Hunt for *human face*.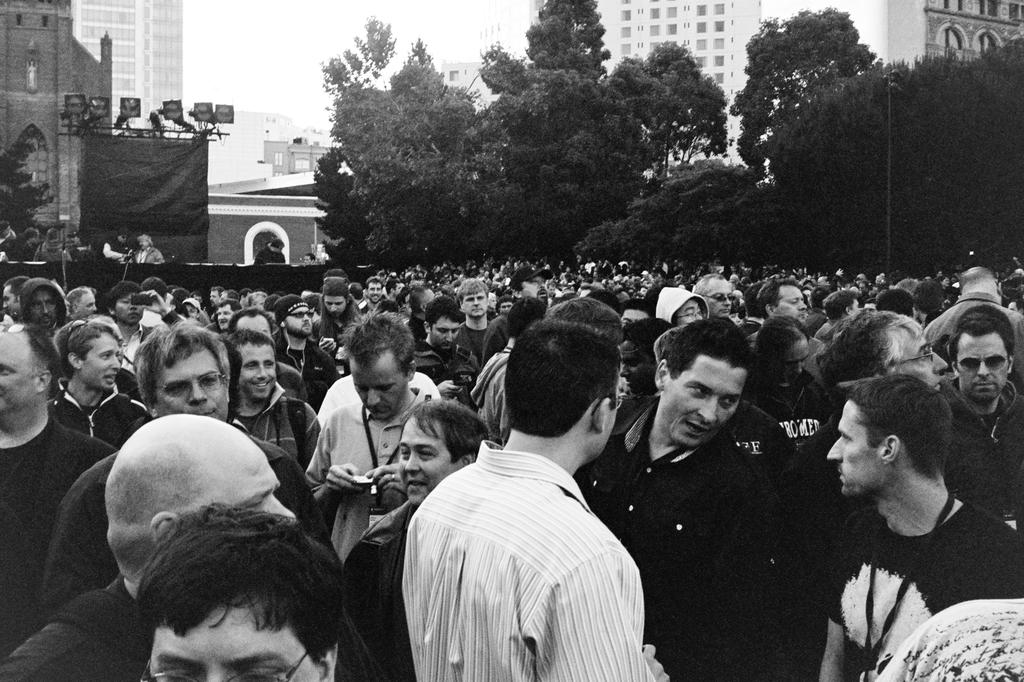
Hunted down at crop(83, 331, 129, 386).
